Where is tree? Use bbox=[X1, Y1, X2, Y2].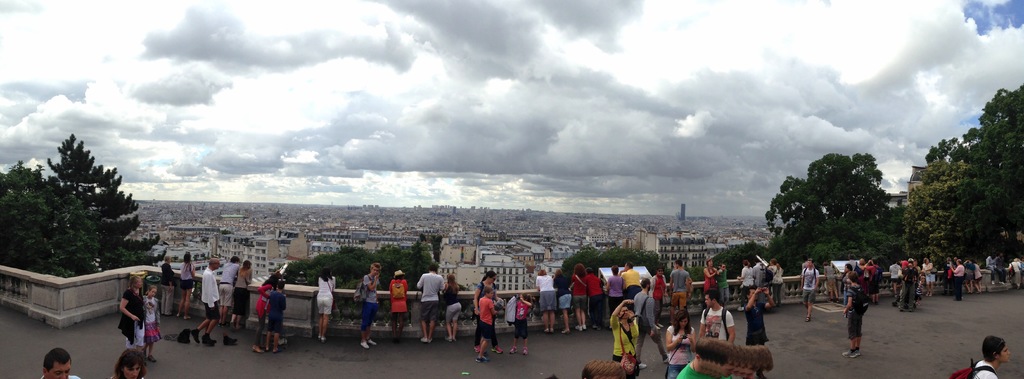
bbox=[44, 131, 166, 270].
